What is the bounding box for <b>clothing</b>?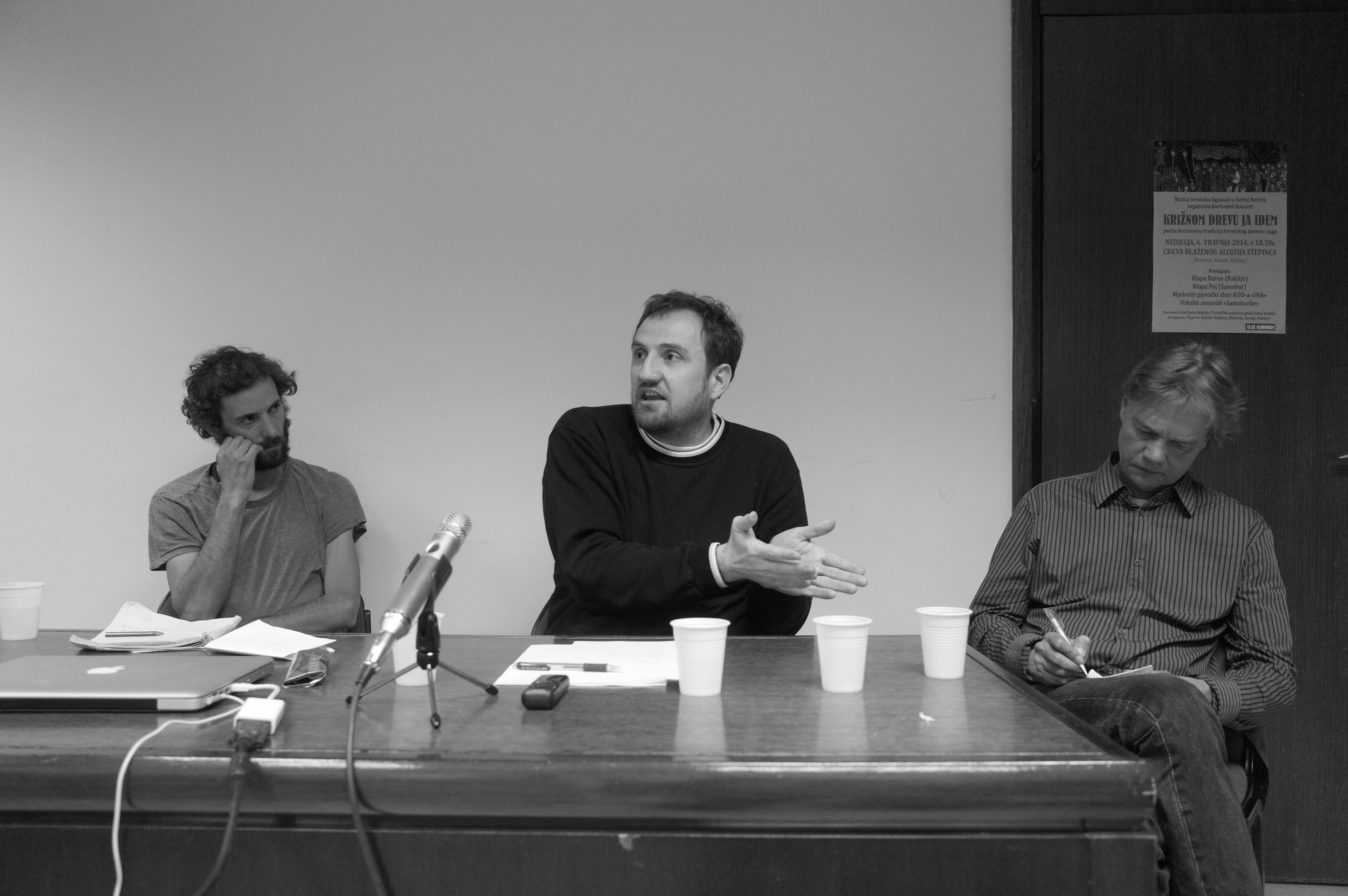
(245,186,375,293).
